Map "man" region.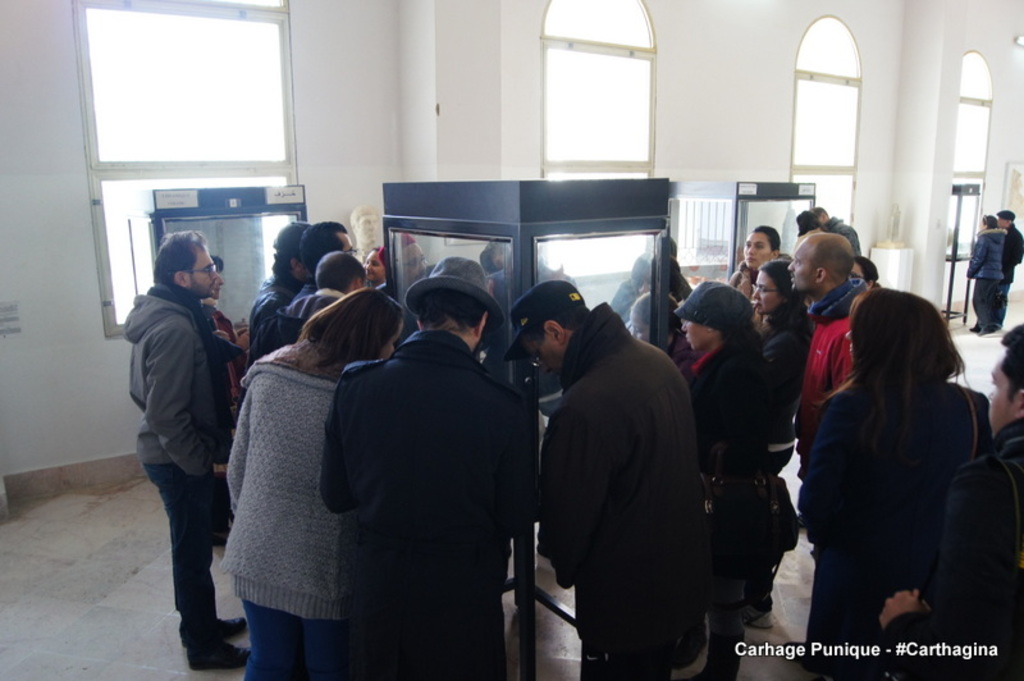
Mapped to (x1=247, y1=221, x2=308, y2=329).
